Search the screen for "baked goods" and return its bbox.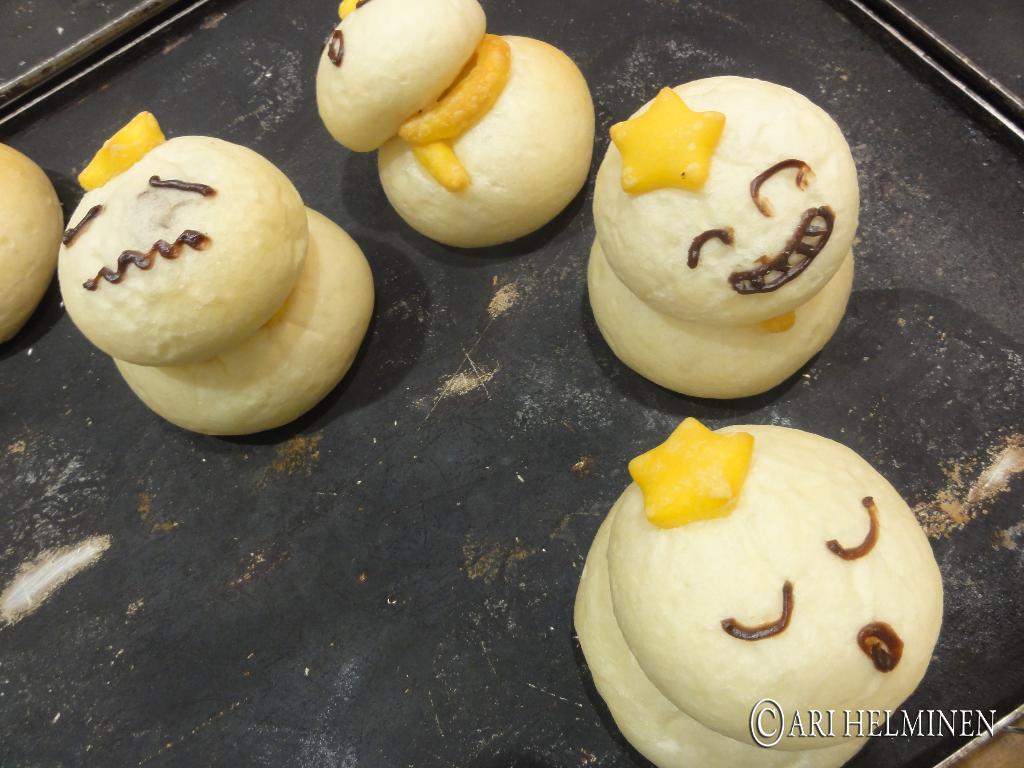
Found: detection(52, 109, 374, 437).
